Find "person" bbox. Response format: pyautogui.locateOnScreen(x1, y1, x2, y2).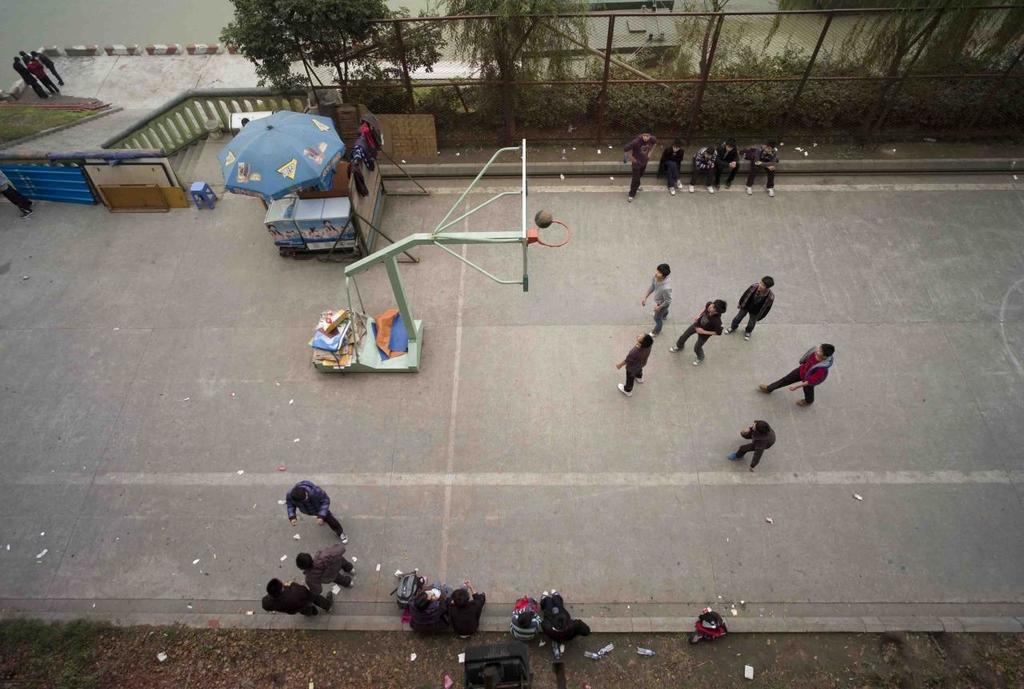
pyautogui.locateOnScreen(726, 270, 773, 344).
